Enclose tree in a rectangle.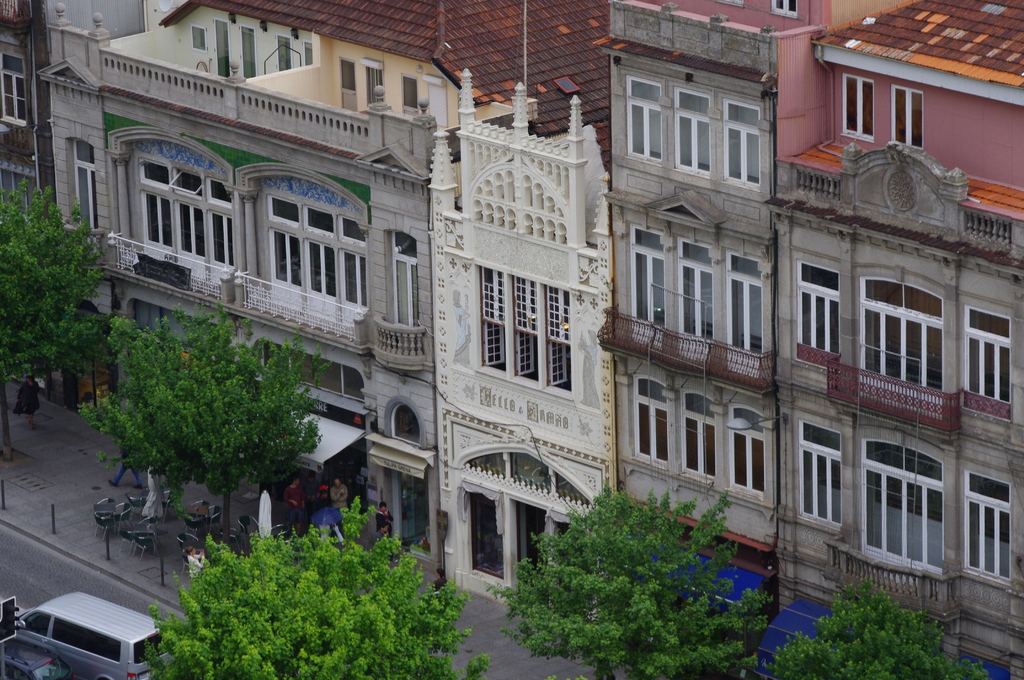
137, 494, 488, 679.
